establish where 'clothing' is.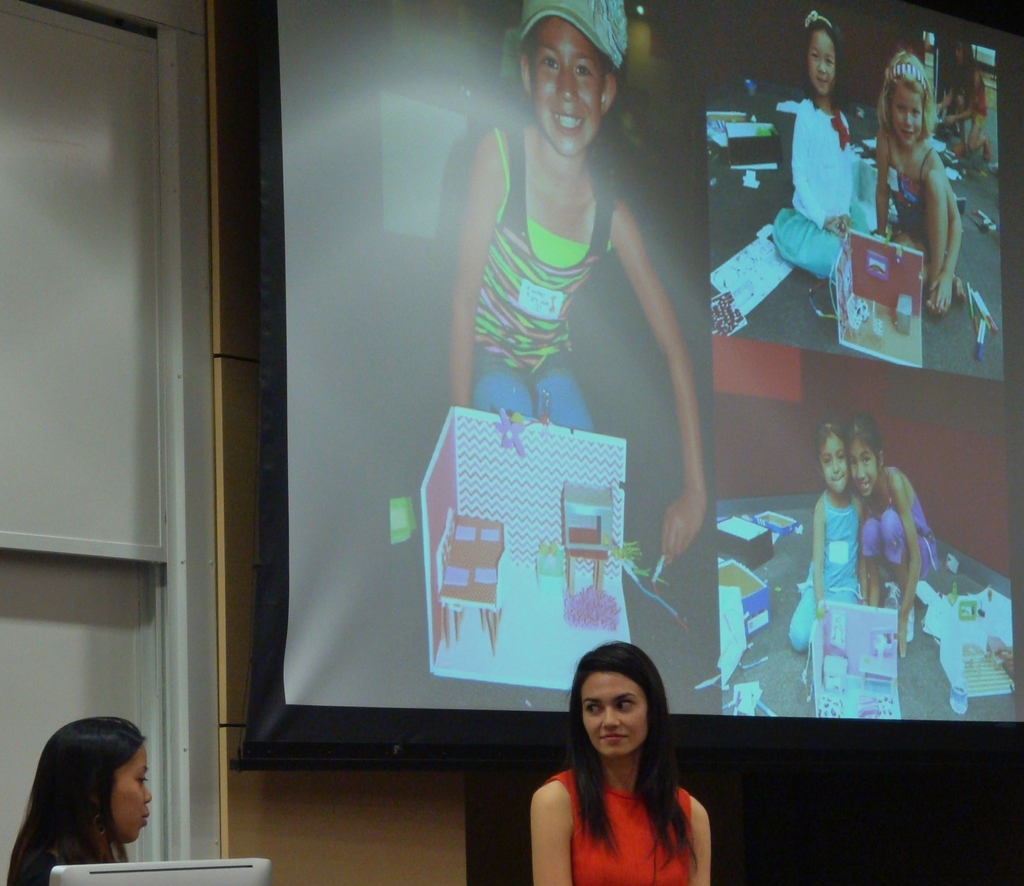
Established at 863,490,943,584.
